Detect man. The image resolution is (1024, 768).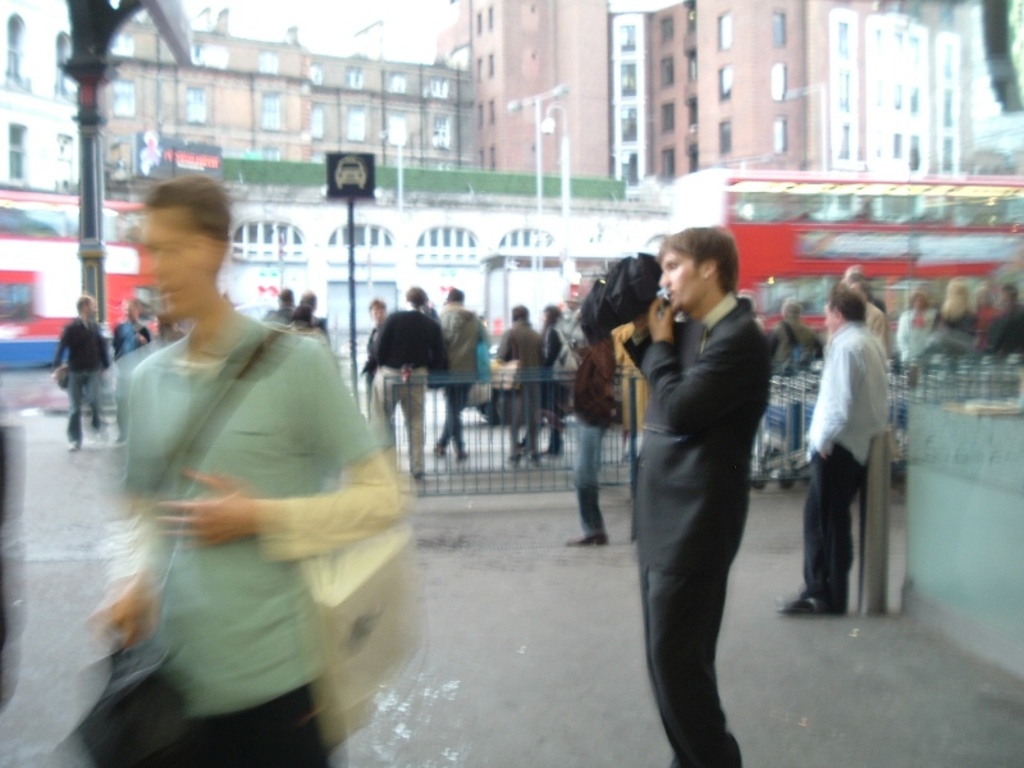
<region>269, 288, 301, 320</region>.
